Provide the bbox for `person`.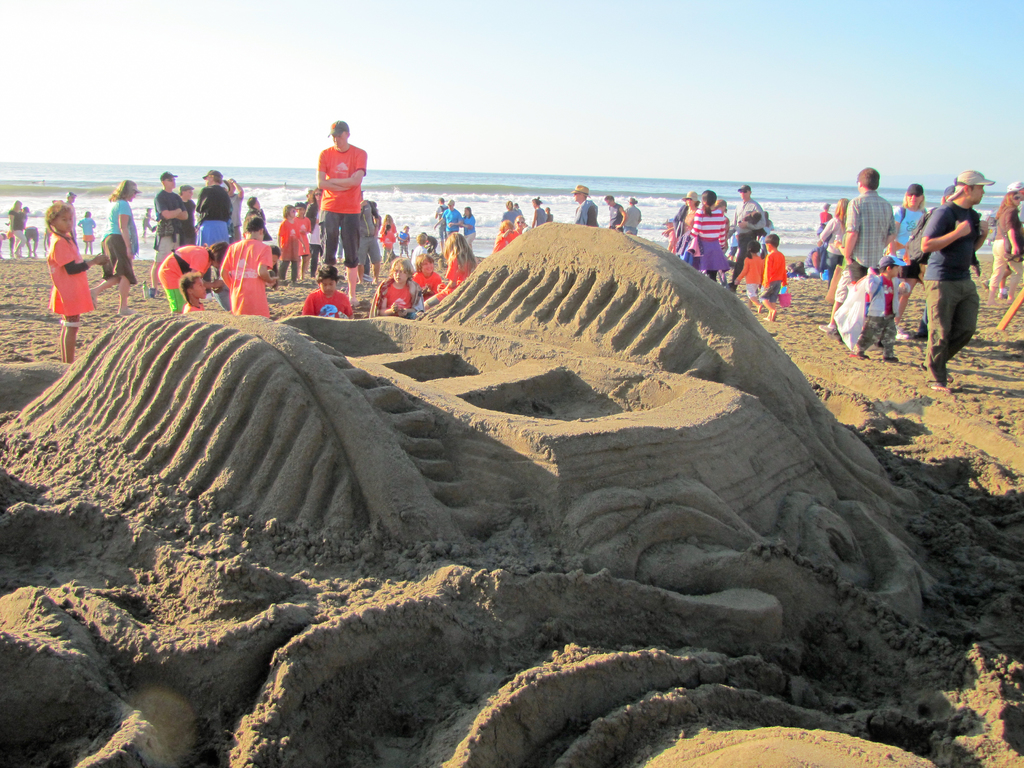
(303,259,355,319).
